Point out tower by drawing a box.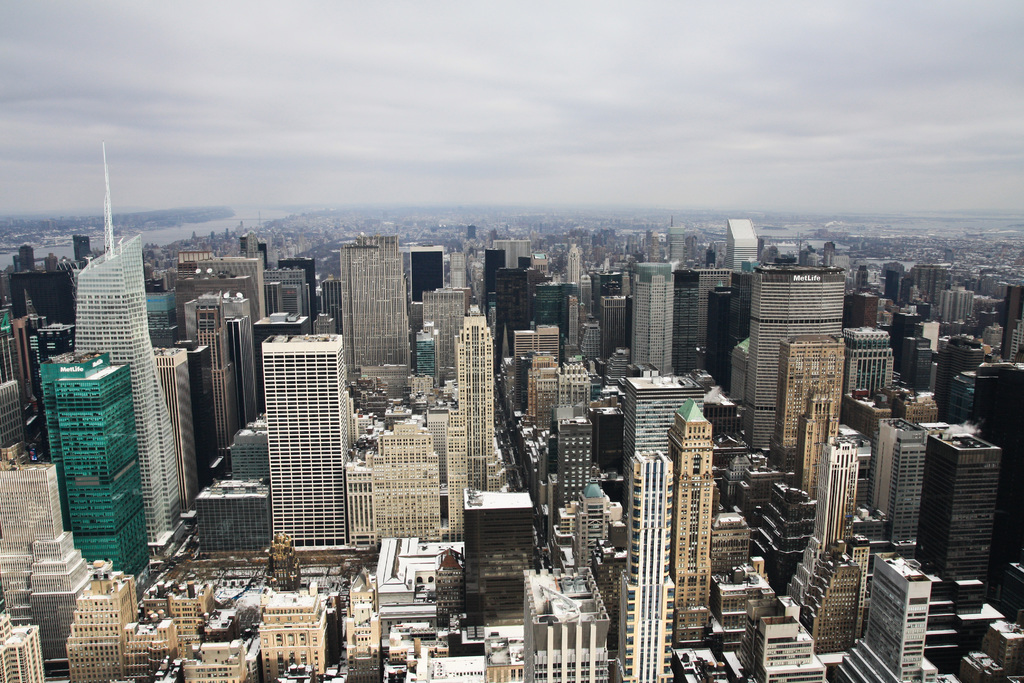
bbox(616, 445, 679, 682).
